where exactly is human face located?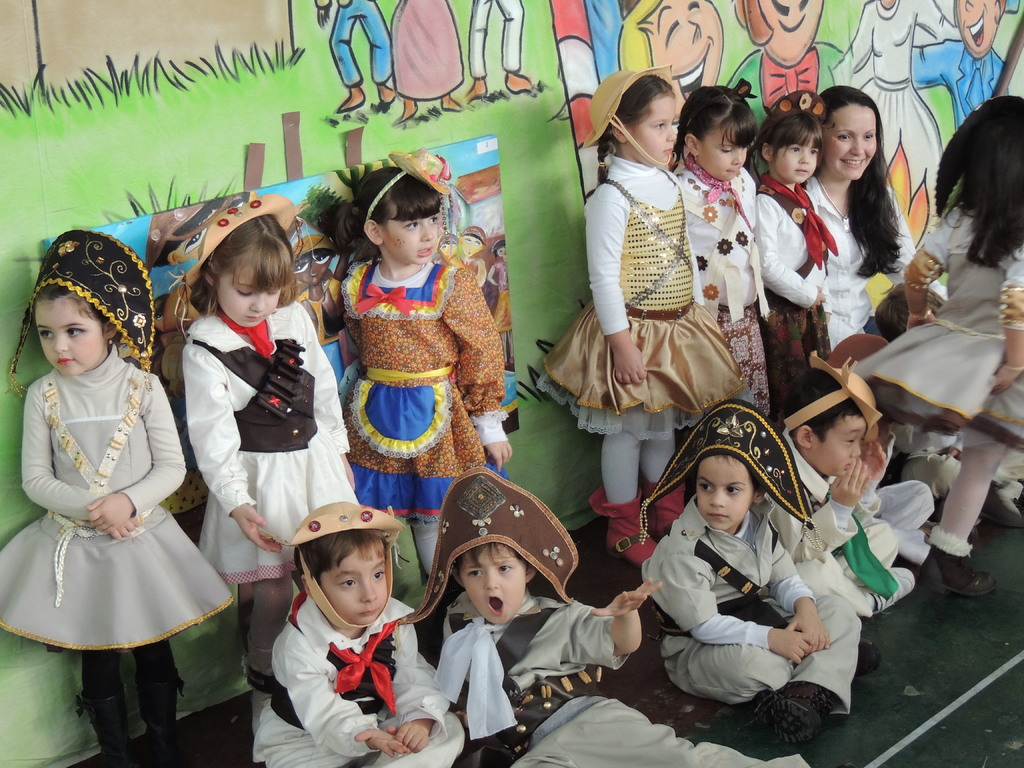
Its bounding box is (693,144,745,182).
